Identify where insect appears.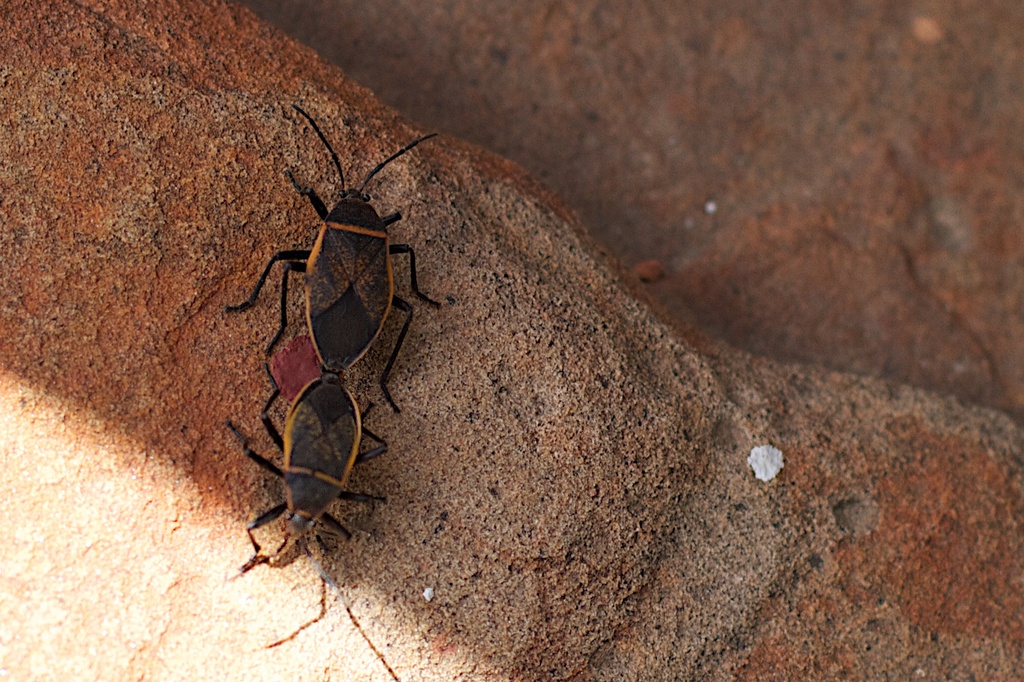
Appears at 224 372 385 603.
